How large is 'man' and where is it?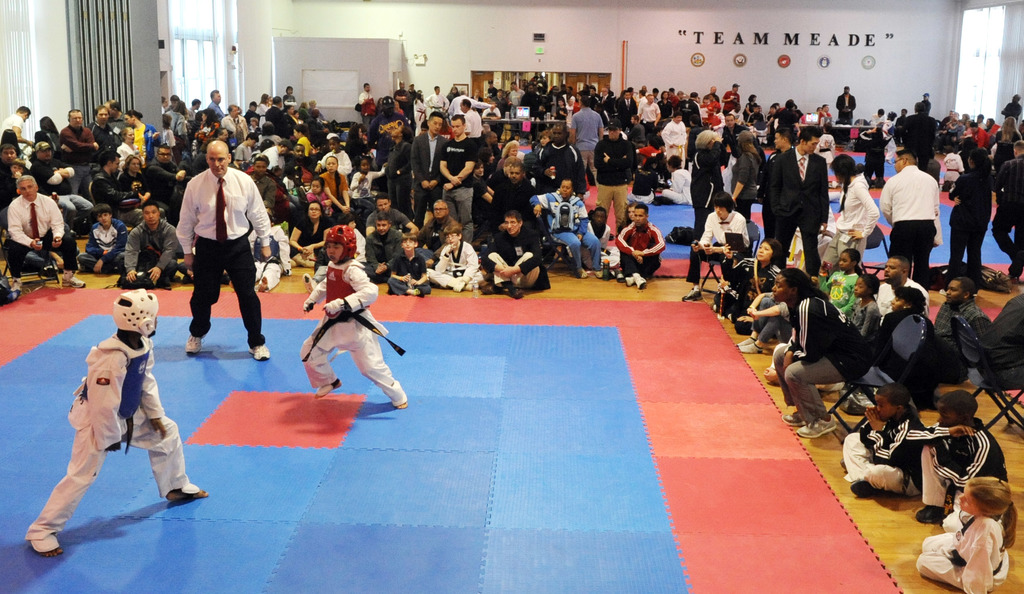
Bounding box: pyautogui.locateOnScreen(701, 87, 719, 104).
